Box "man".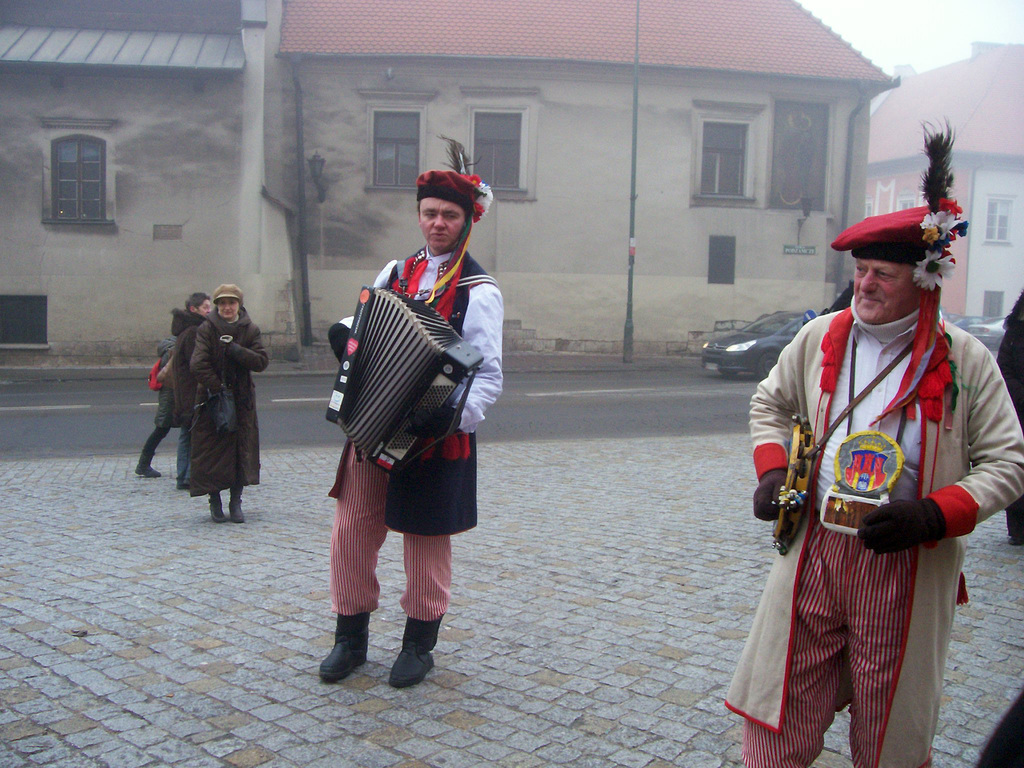
(756,163,989,767).
